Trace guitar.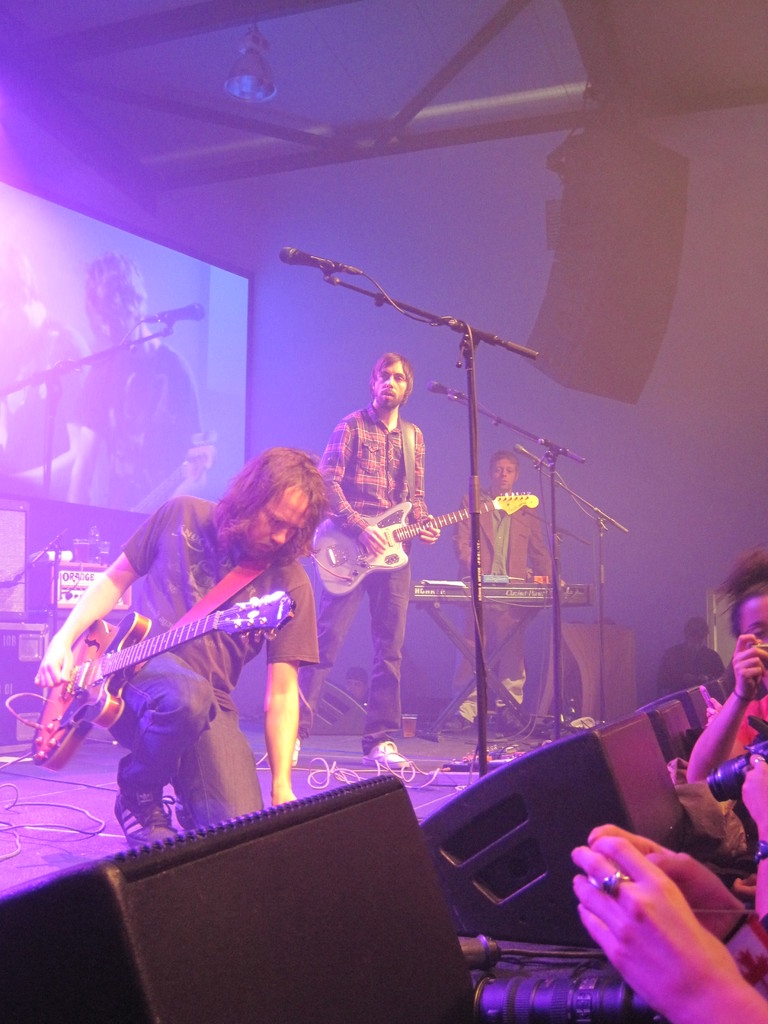
Traced to 312,495,547,596.
